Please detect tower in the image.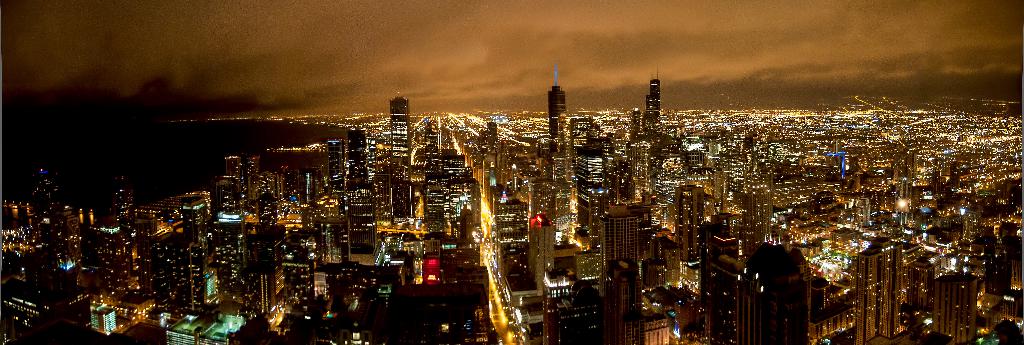
733:233:811:342.
